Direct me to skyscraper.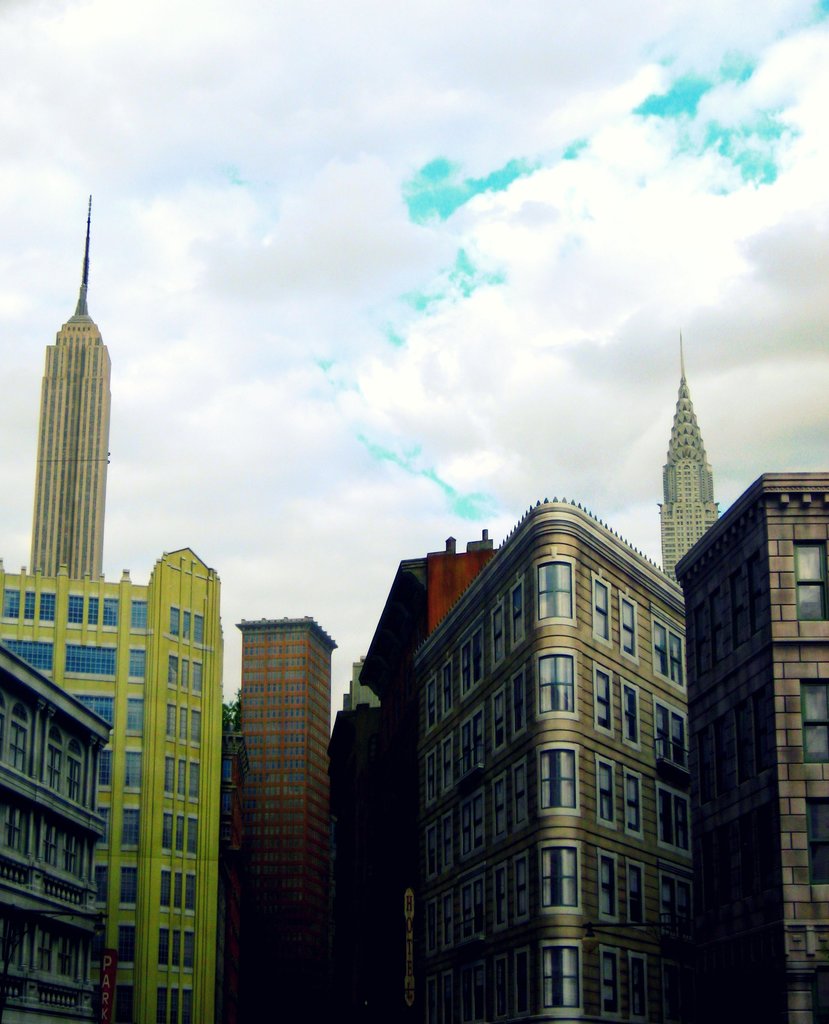
Direction: region(377, 498, 727, 1020).
